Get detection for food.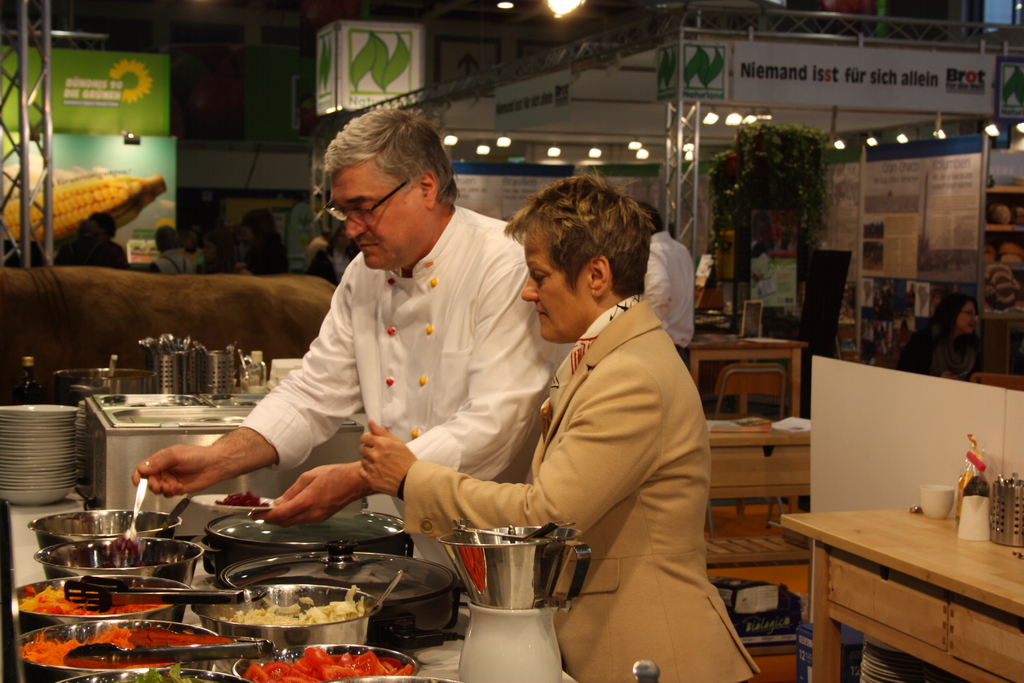
Detection: 227 582 362 628.
